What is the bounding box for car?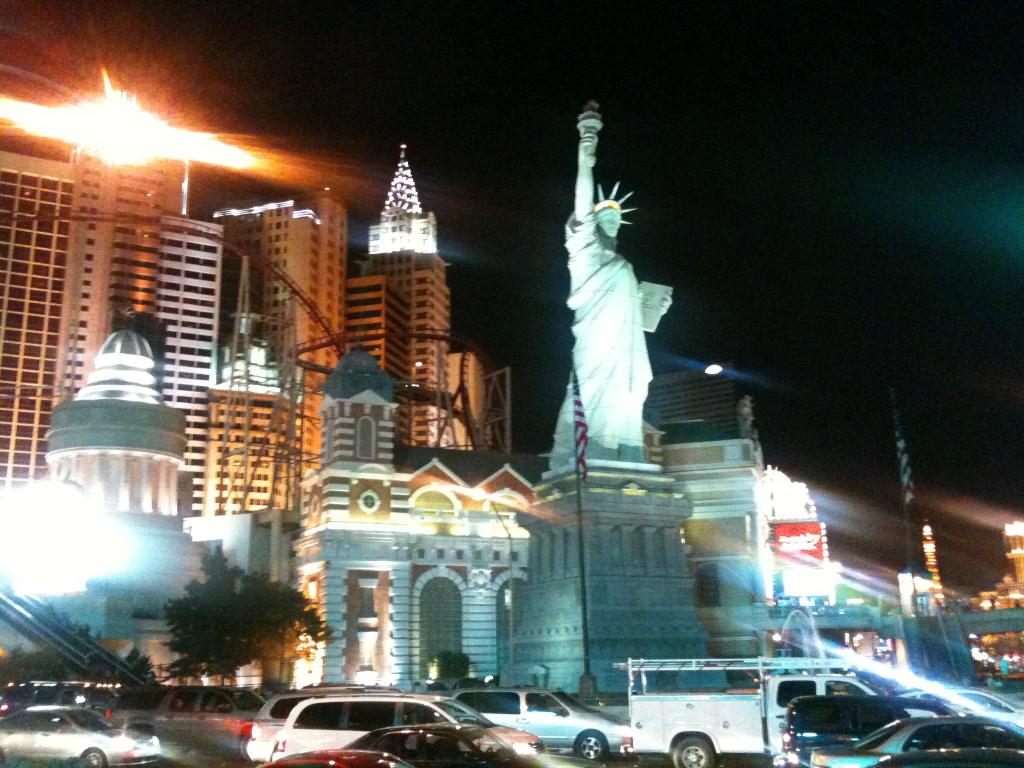
bbox=[251, 748, 403, 767].
